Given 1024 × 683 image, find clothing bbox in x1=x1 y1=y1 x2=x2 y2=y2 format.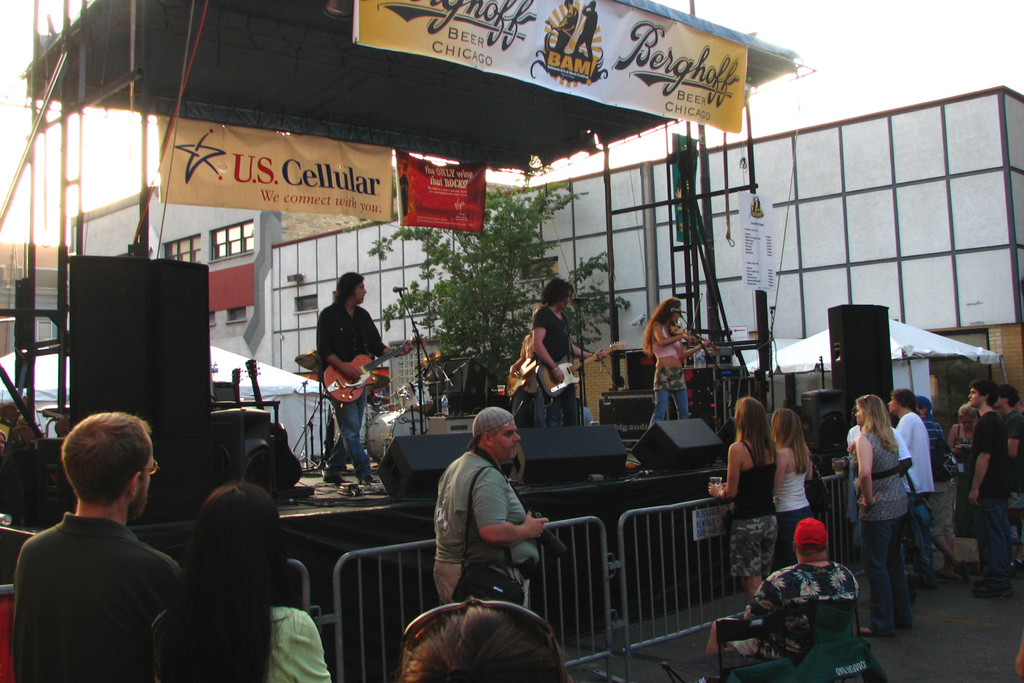
x1=432 y1=443 x2=545 y2=612.
